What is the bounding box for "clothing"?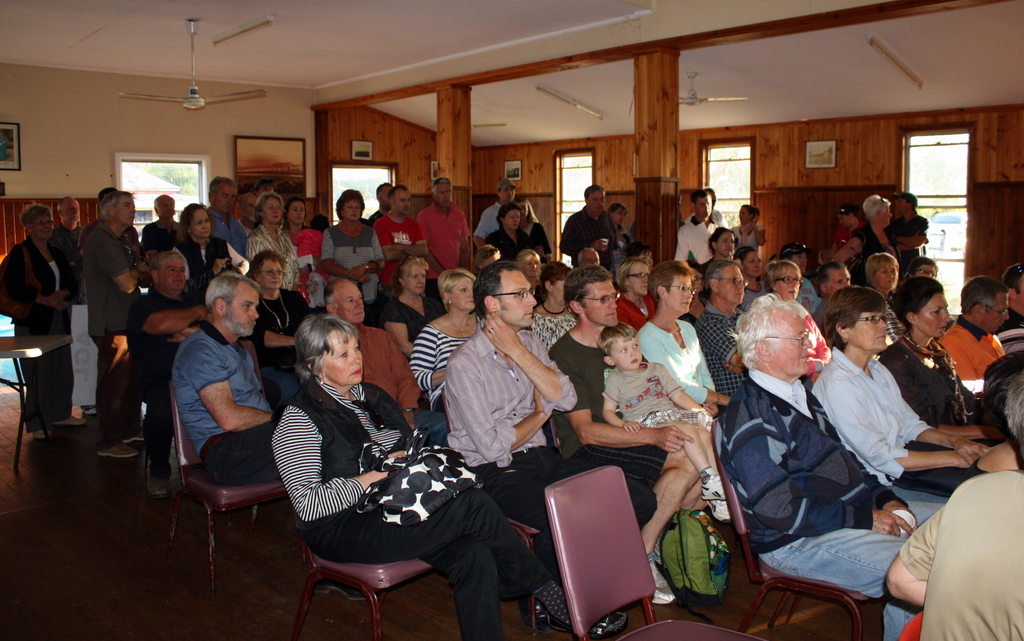
box(561, 206, 617, 283).
